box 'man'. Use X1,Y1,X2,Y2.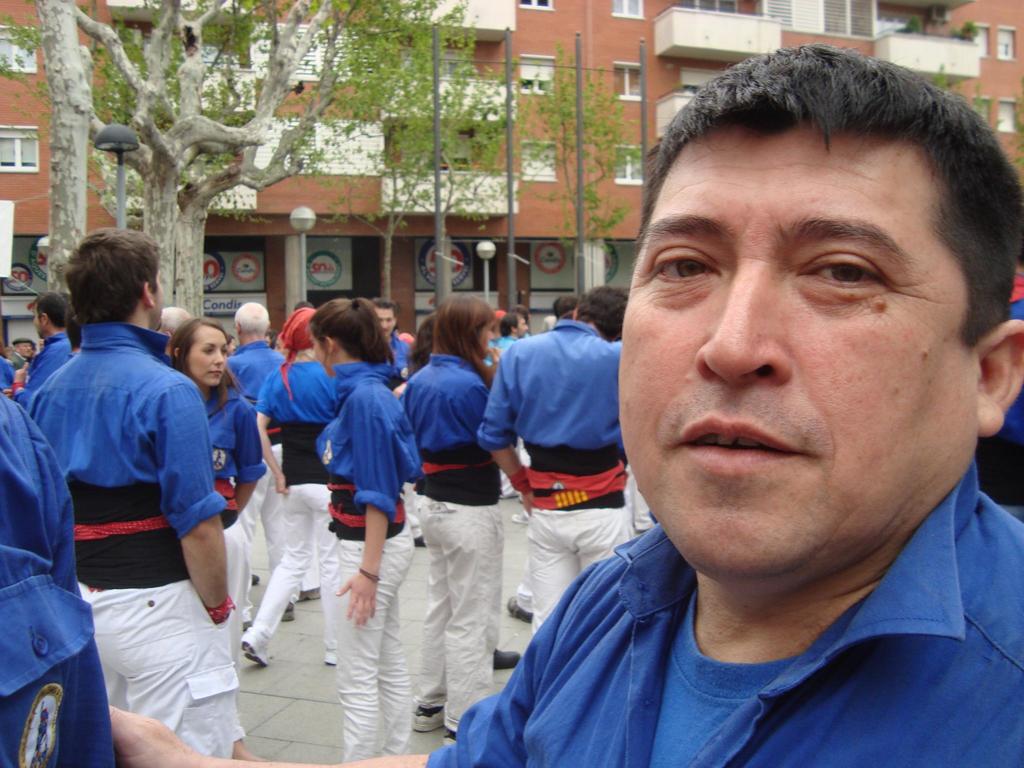
0,289,74,408.
